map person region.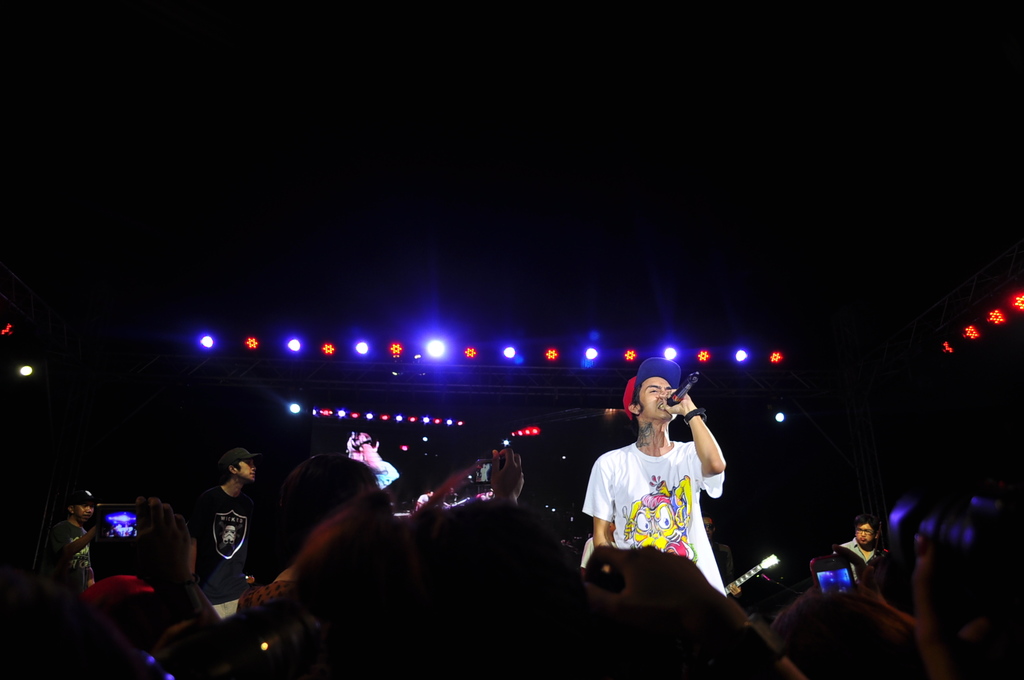
Mapped to bbox(577, 350, 728, 601).
